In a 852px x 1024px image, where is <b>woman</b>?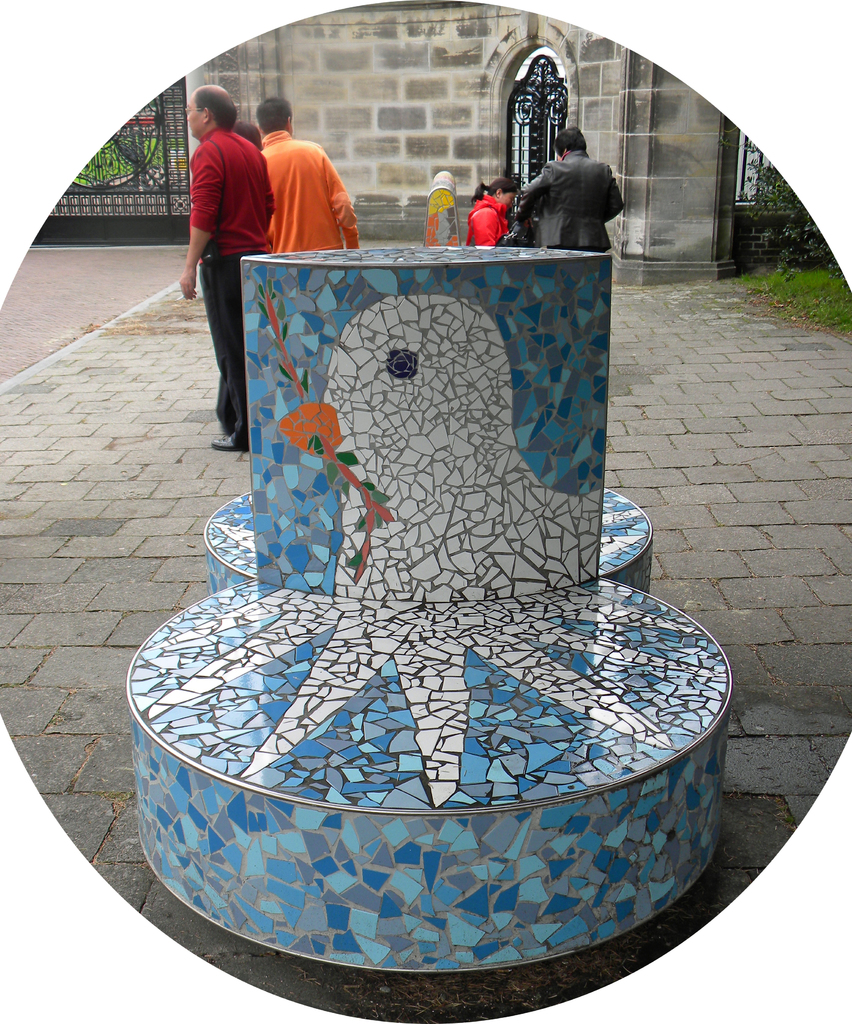
Rect(233, 119, 262, 152).
